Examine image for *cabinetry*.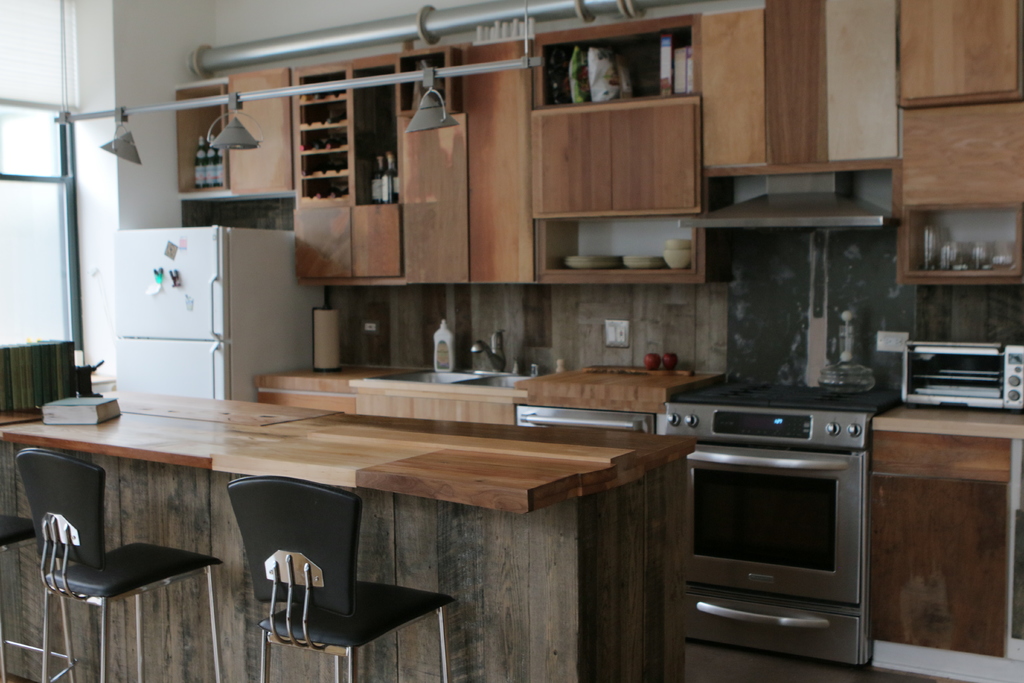
Examination result: (870,397,1023,682).
